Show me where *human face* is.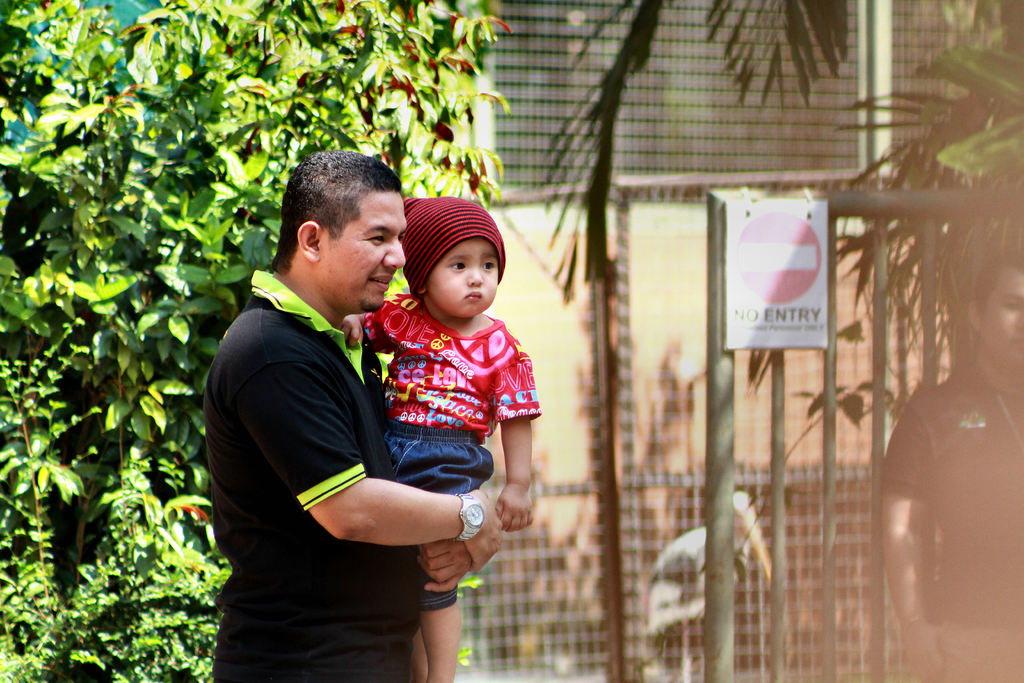
*human face* is at Rect(428, 237, 500, 321).
